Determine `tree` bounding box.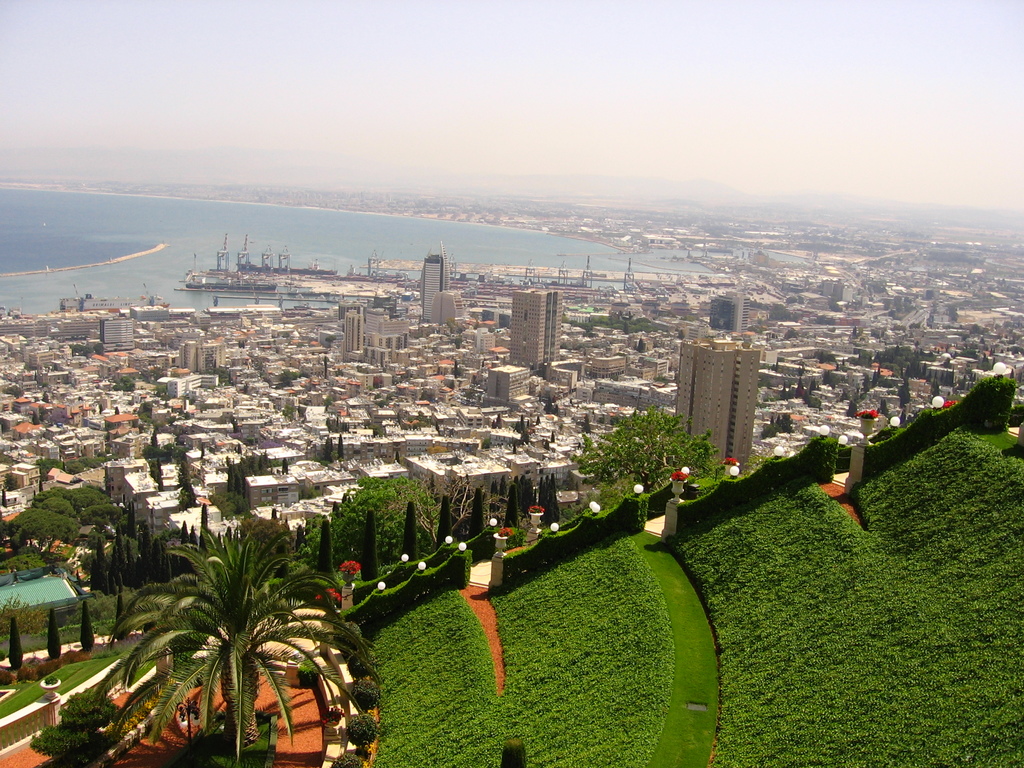
Determined: Rect(67, 340, 83, 353).
